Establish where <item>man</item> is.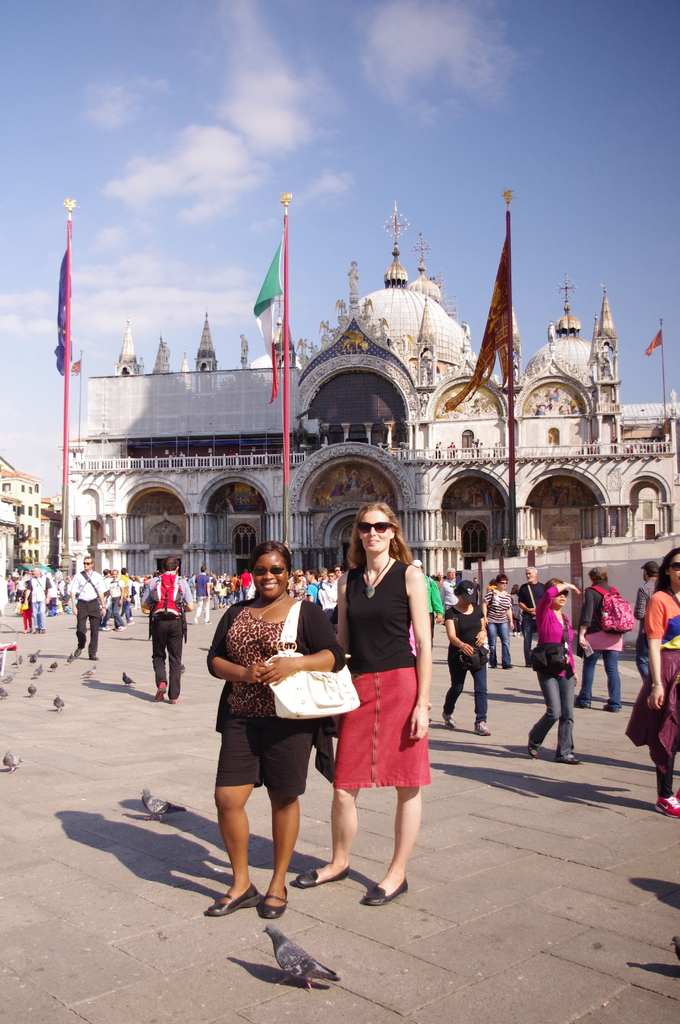
Established at BBox(192, 565, 216, 625).
